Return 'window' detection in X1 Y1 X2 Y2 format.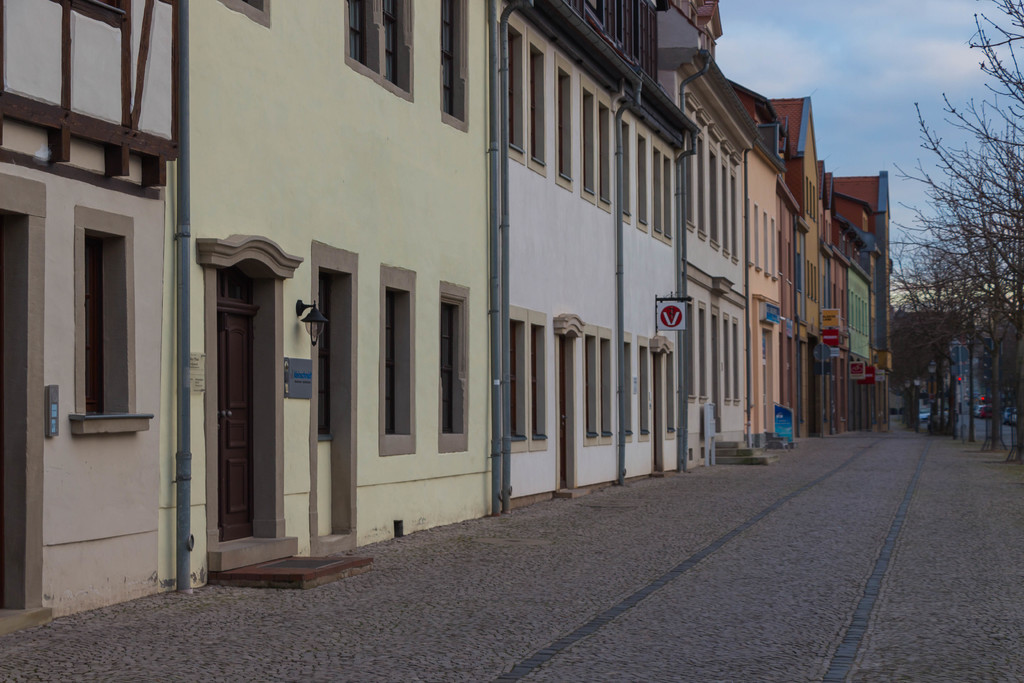
440 2 464 120.
